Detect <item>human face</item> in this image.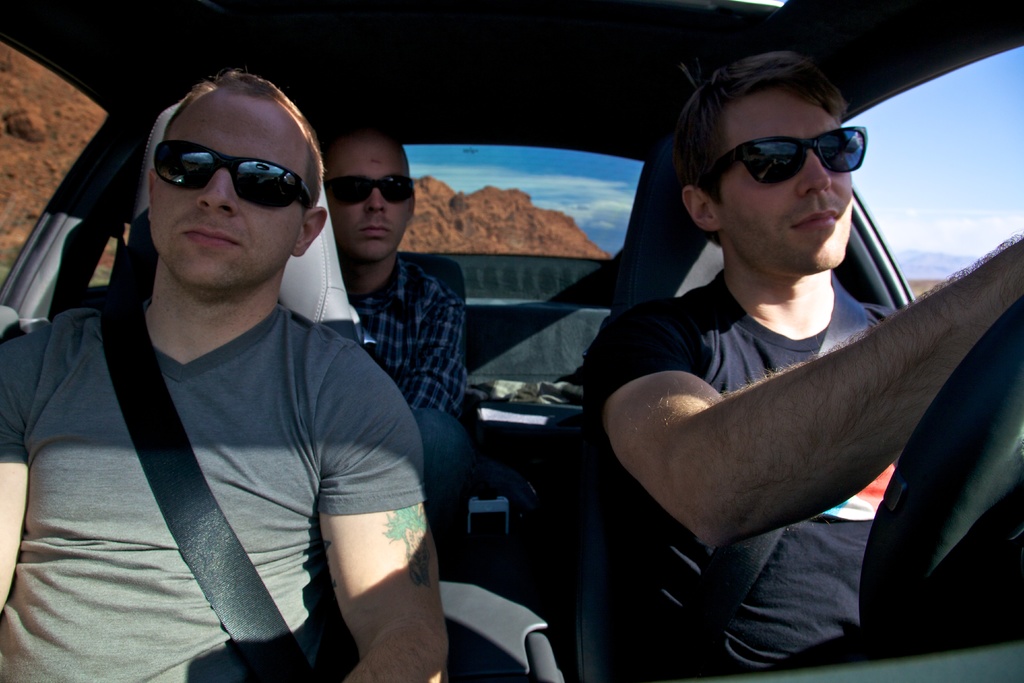
Detection: locate(724, 88, 852, 268).
